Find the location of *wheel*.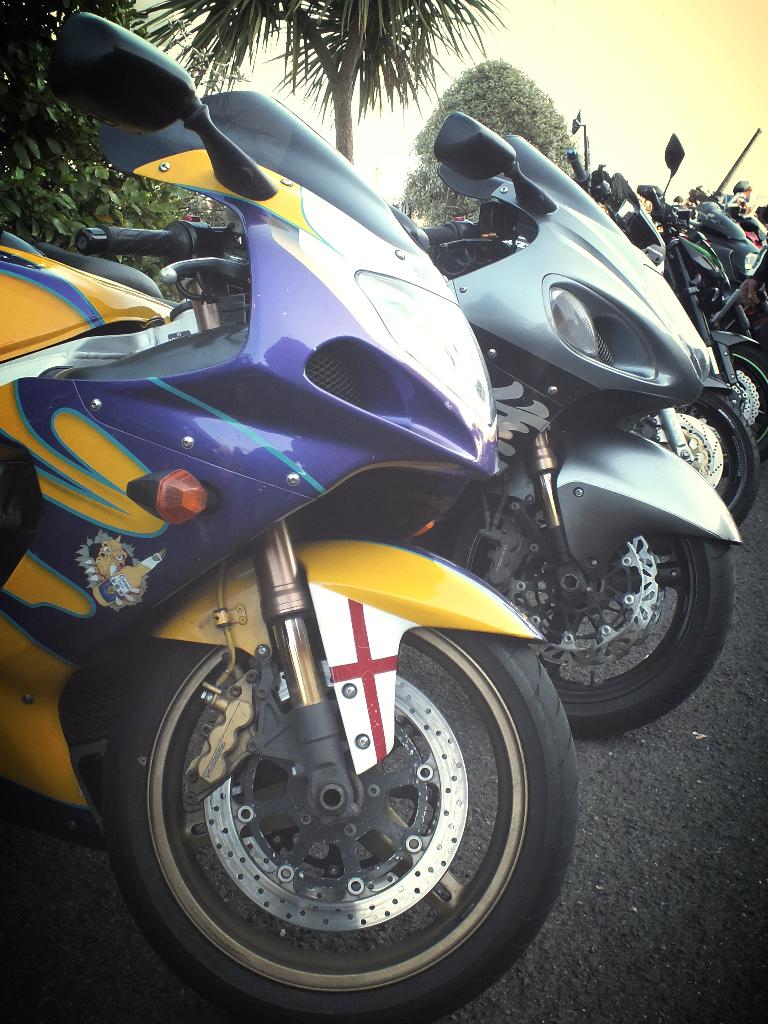
Location: locate(625, 387, 758, 540).
